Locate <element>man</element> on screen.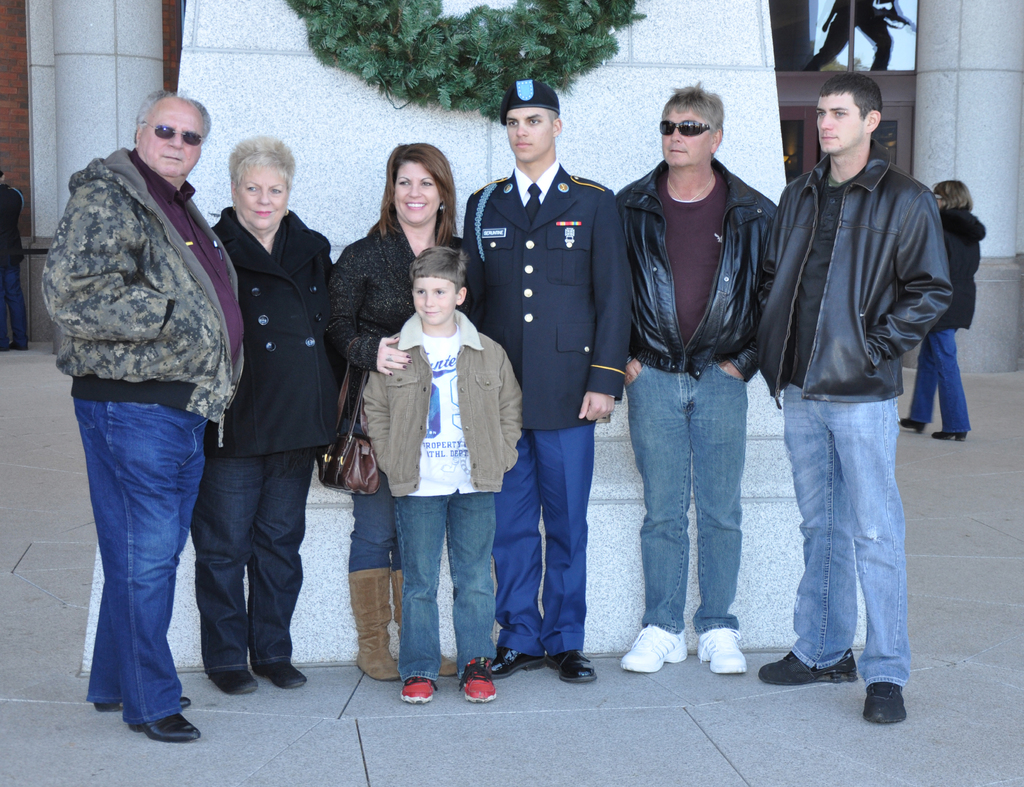
On screen at [x1=623, y1=95, x2=782, y2=686].
